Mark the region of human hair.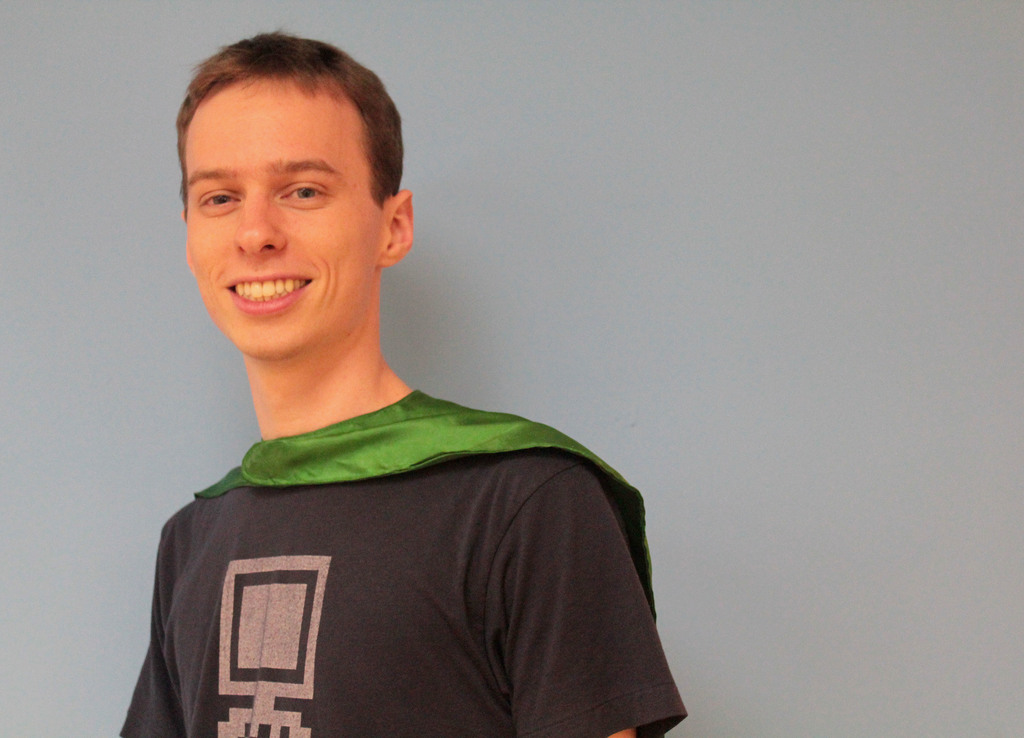
Region: l=165, t=28, r=415, b=252.
